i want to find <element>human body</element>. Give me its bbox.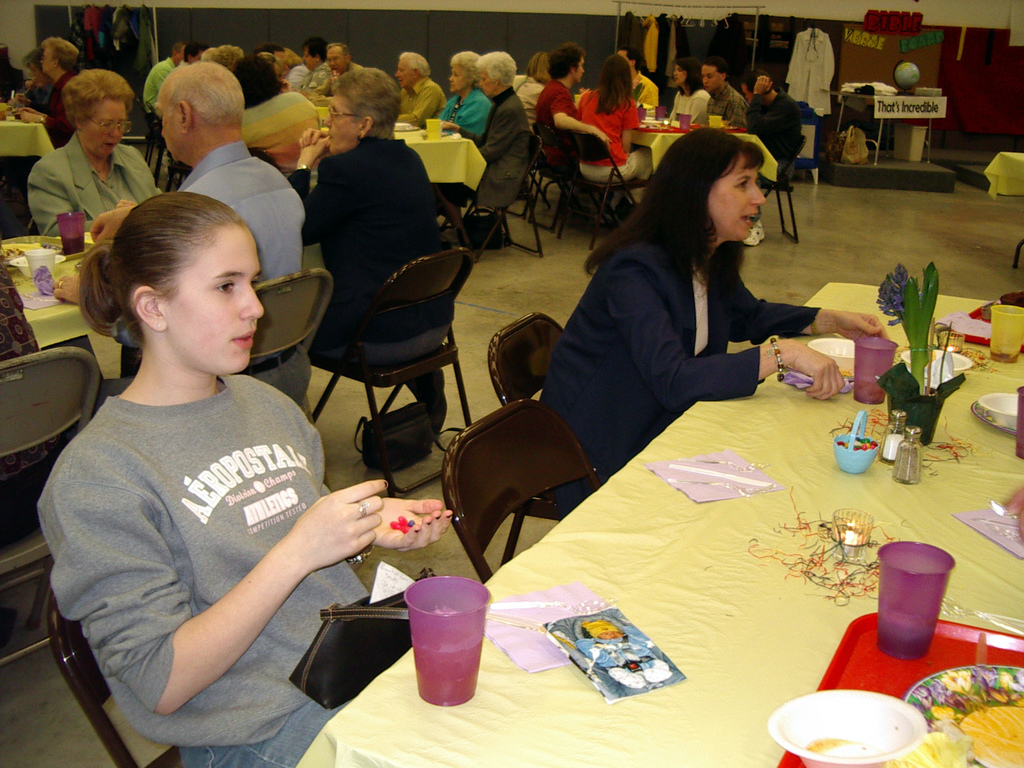
x1=673, y1=59, x2=710, y2=133.
